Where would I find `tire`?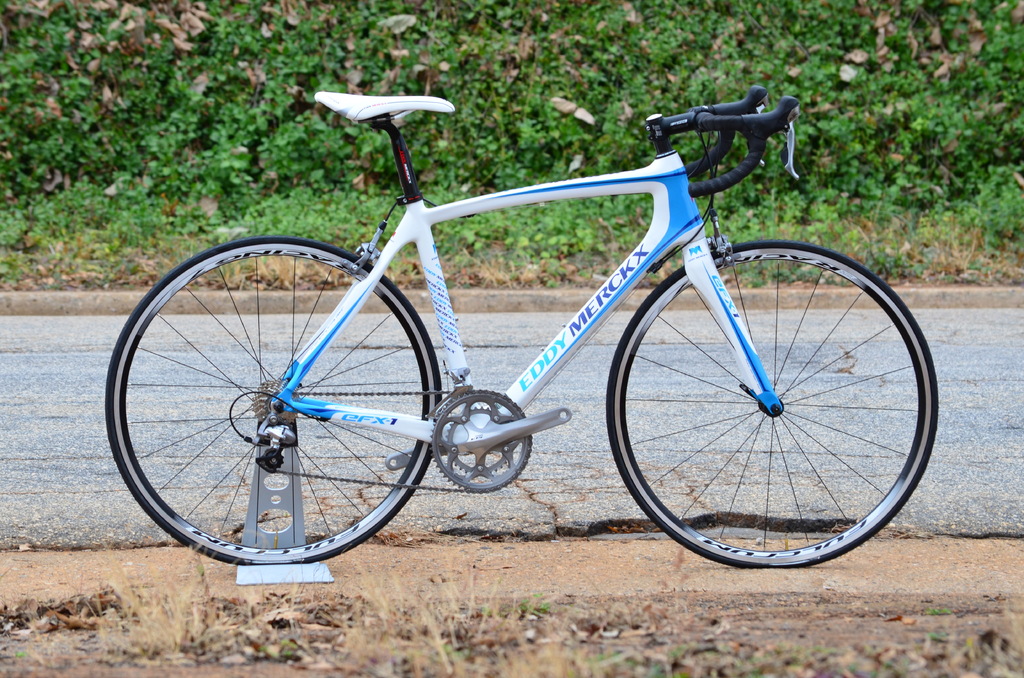
At Rect(604, 237, 940, 567).
